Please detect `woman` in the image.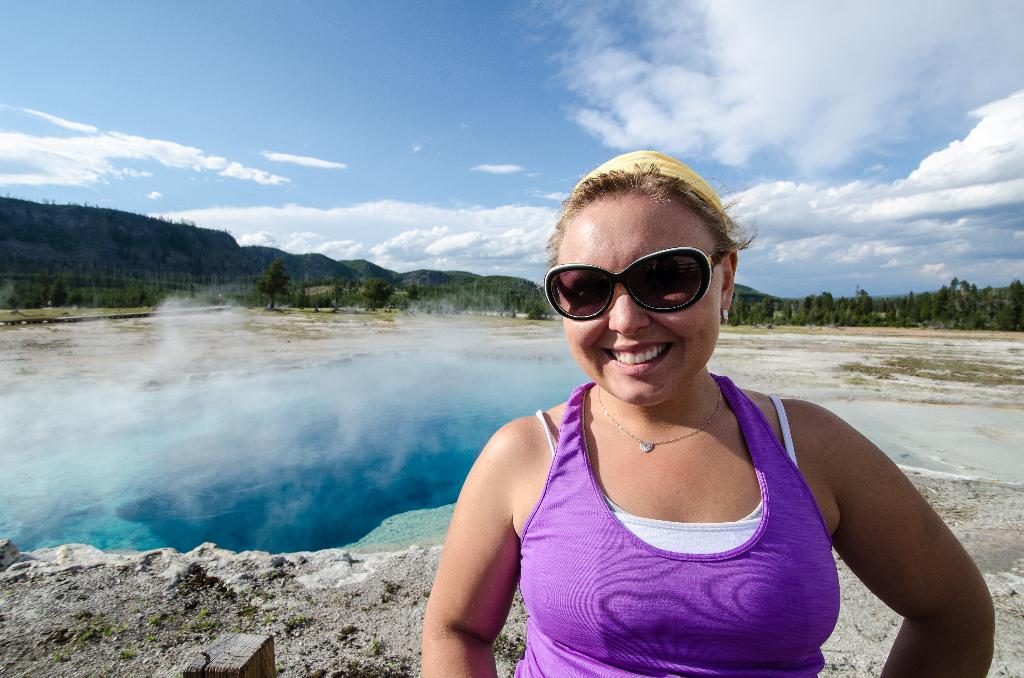
bbox(438, 161, 963, 666).
